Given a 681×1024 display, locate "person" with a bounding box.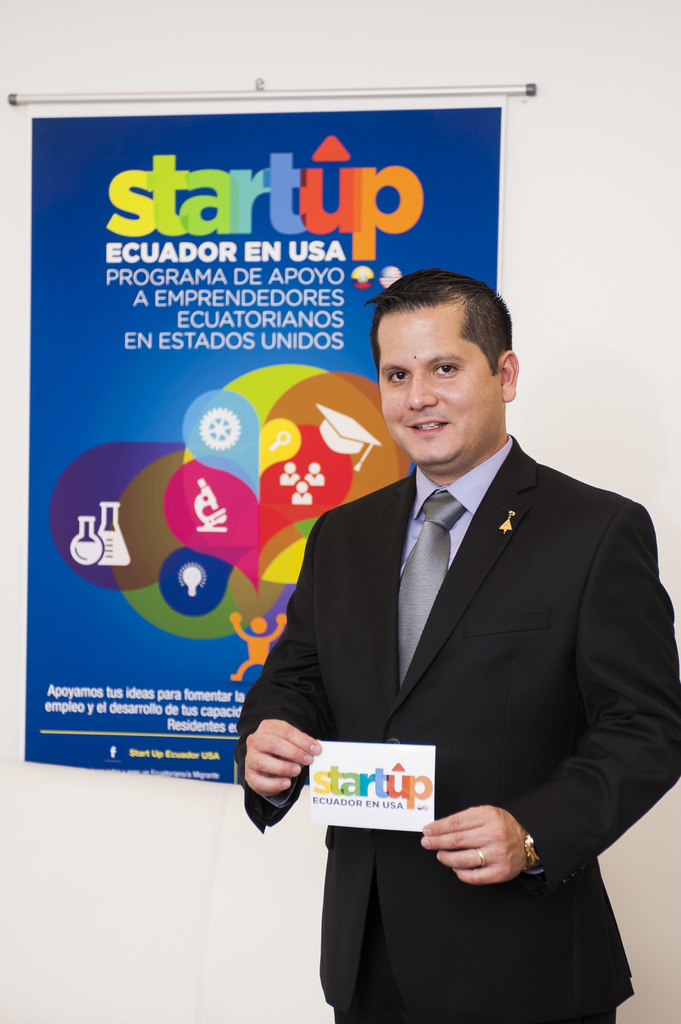
Located: {"x1": 250, "y1": 244, "x2": 632, "y2": 1011}.
